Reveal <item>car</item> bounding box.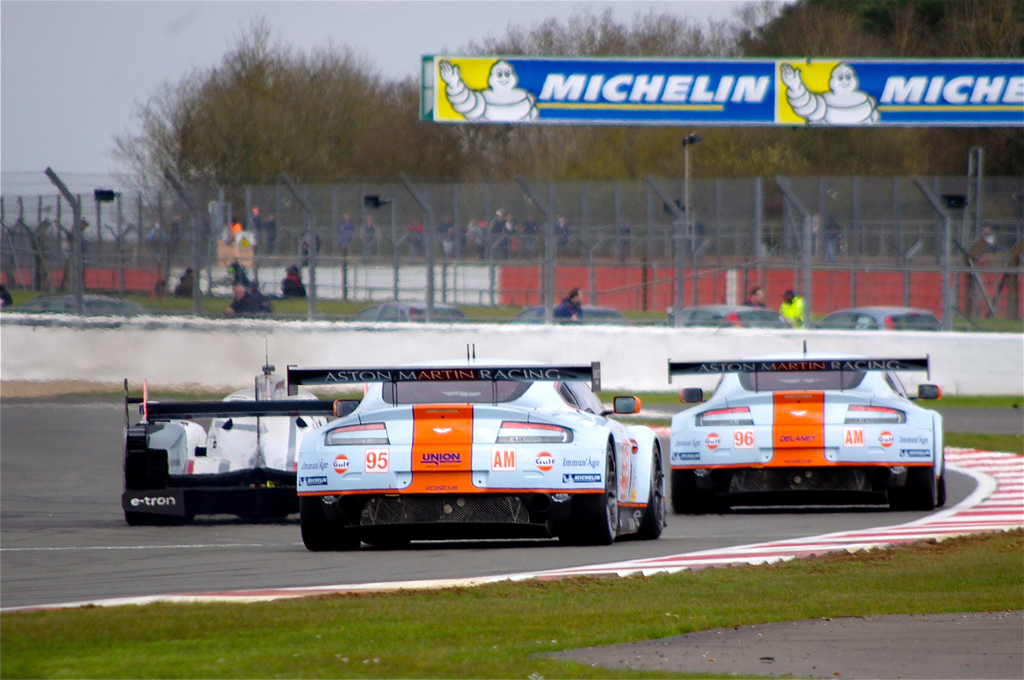
Revealed: [668, 355, 949, 508].
